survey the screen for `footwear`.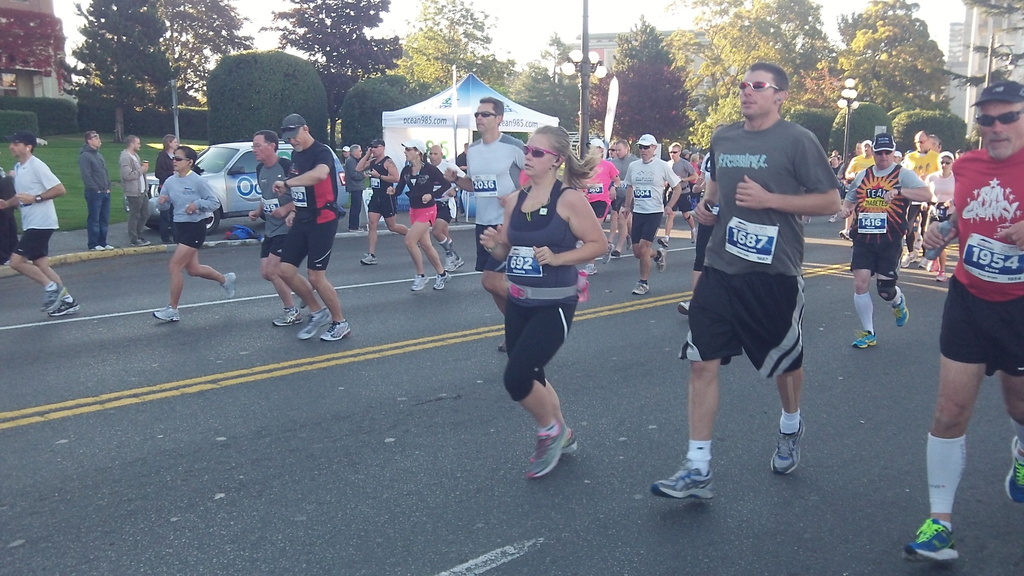
Survey found: (left=899, top=521, right=960, bottom=564).
